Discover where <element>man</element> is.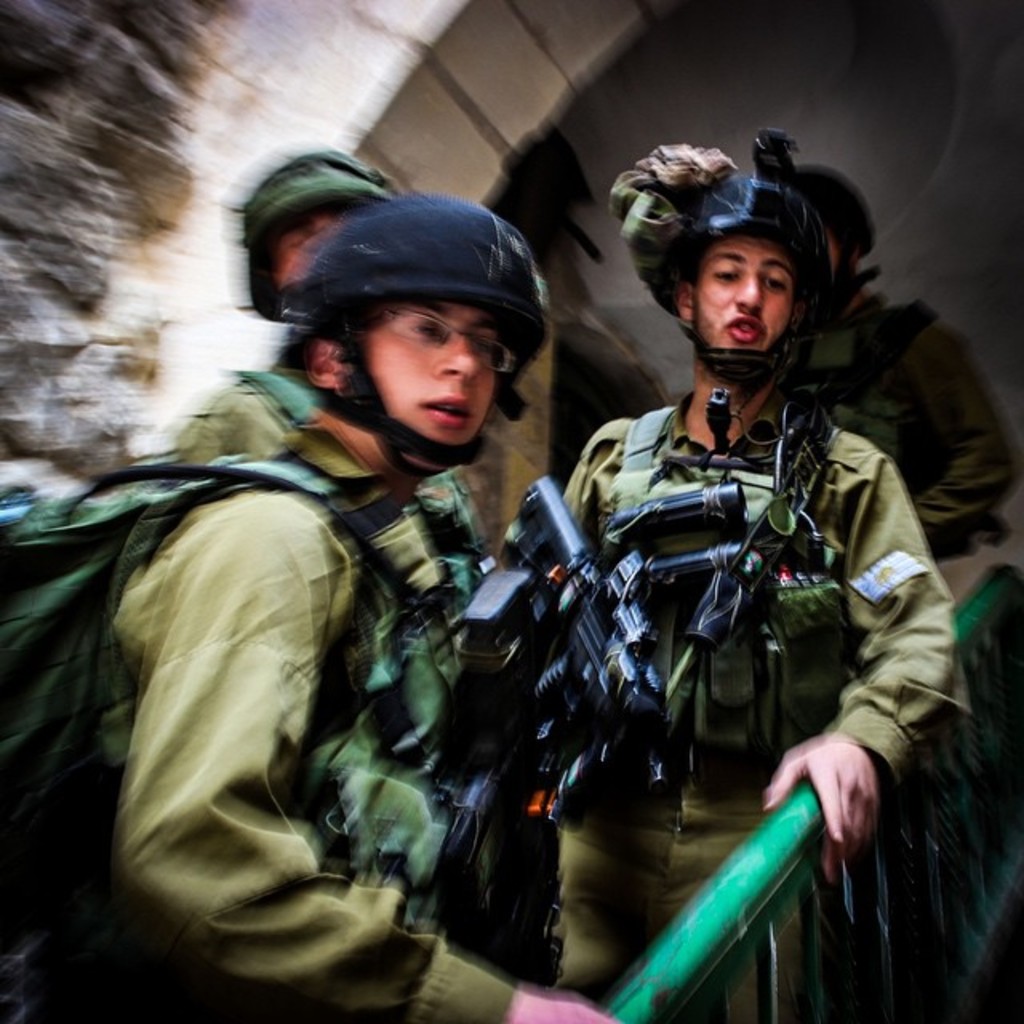
Discovered at region(109, 192, 616, 1022).
